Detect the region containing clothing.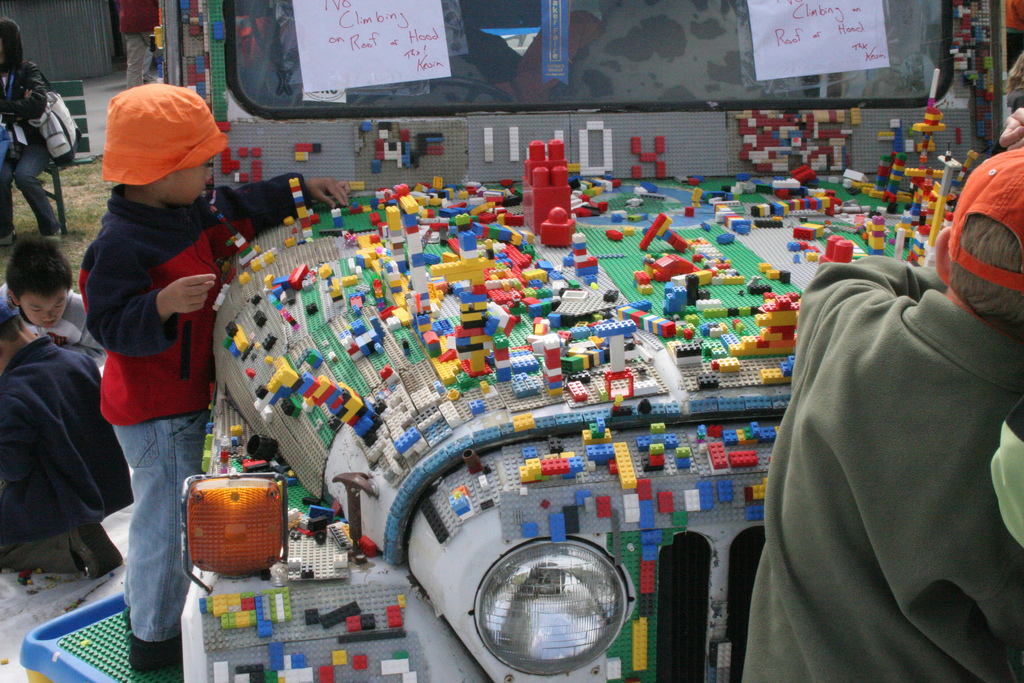
(x1=0, y1=58, x2=56, y2=242).
